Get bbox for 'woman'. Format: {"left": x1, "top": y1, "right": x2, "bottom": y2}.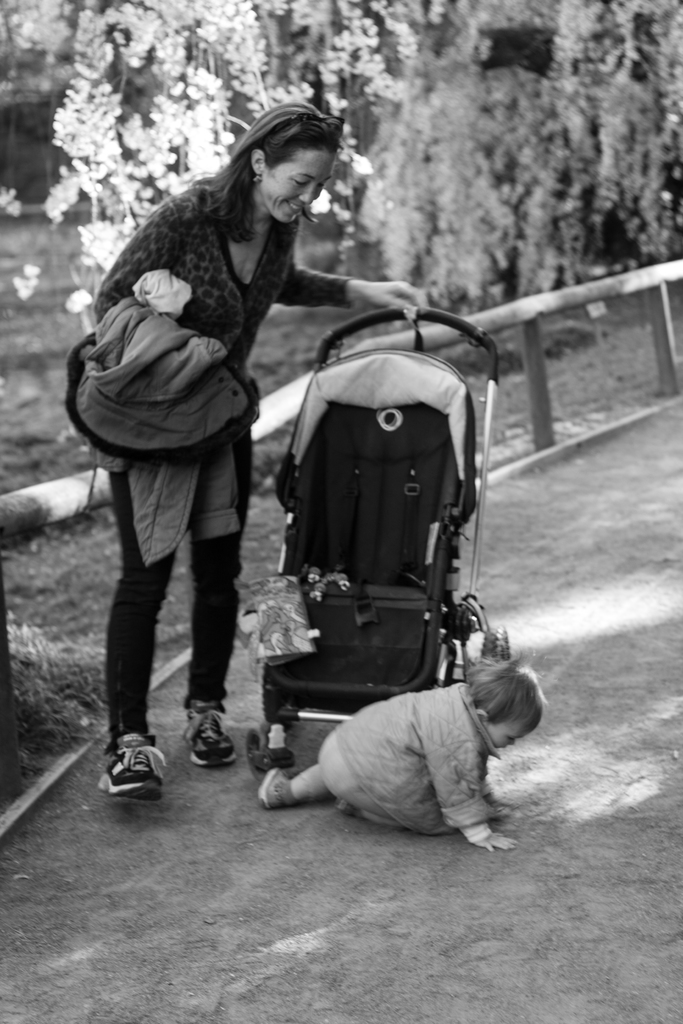
{"left": 66, "top": 91, "right": 411, "bottom": 797}.
